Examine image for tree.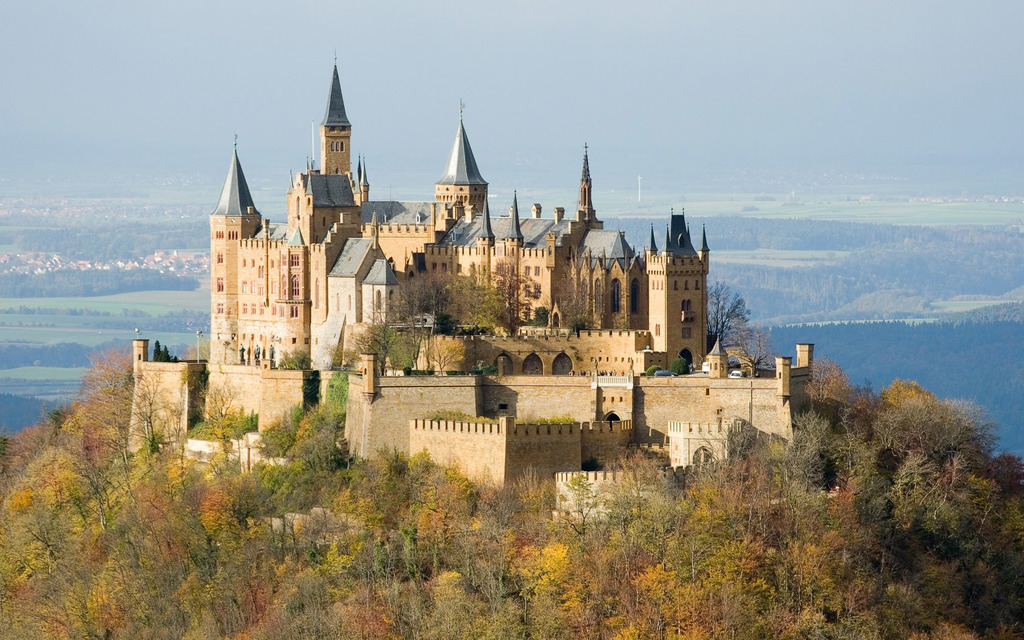
Examination result: 167, 476, 246, 567.
